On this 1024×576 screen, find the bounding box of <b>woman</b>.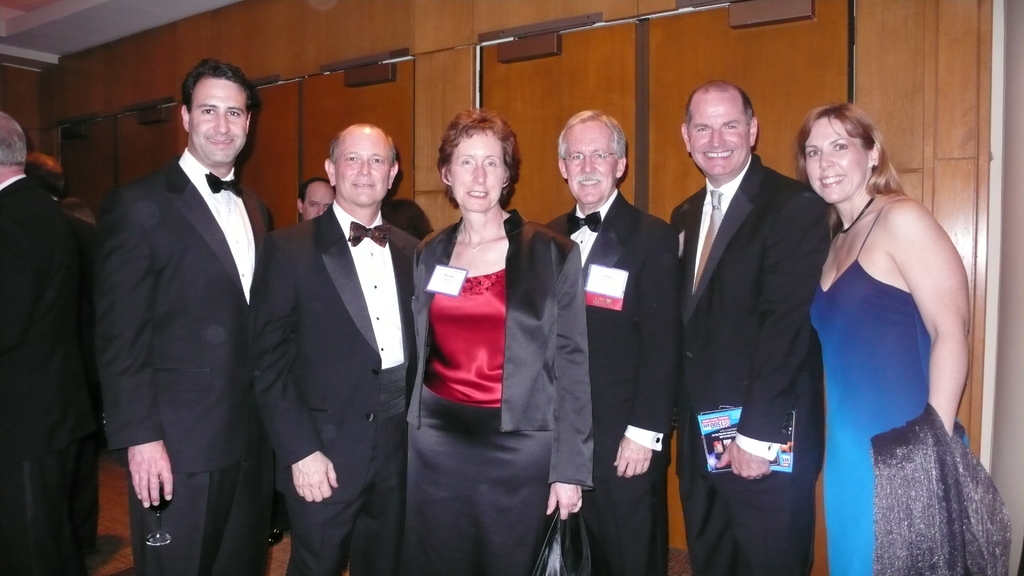
Bounding box: bbox=[790, 88, 985, 561].
